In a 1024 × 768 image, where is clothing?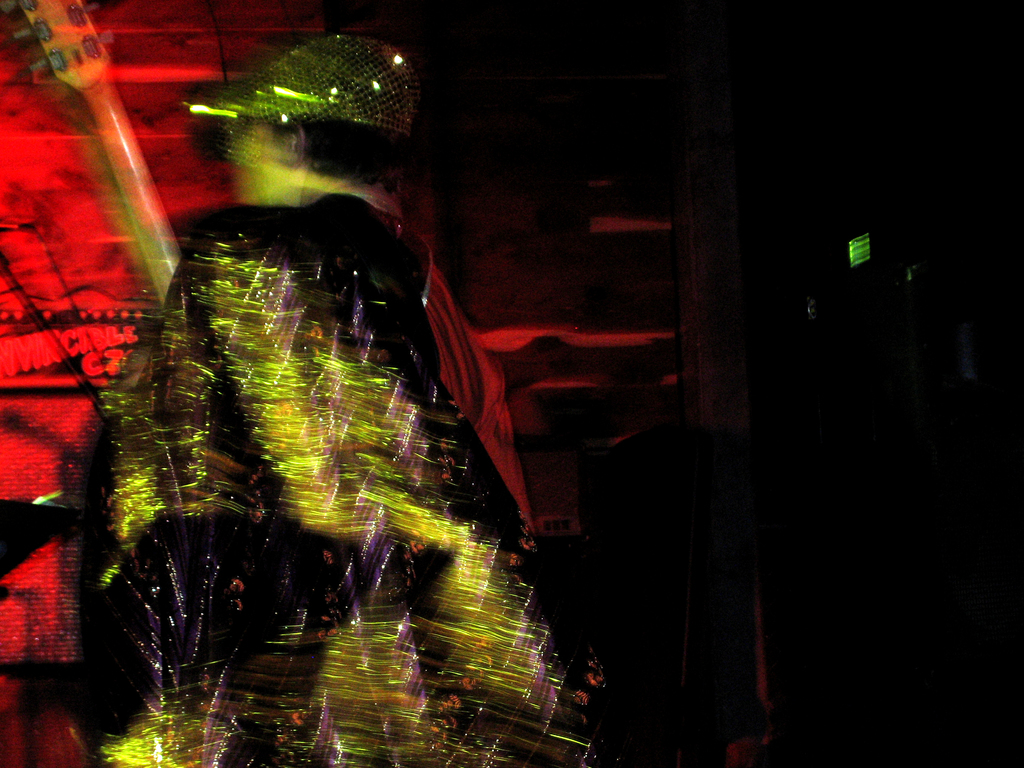
(69,116,502,697).
